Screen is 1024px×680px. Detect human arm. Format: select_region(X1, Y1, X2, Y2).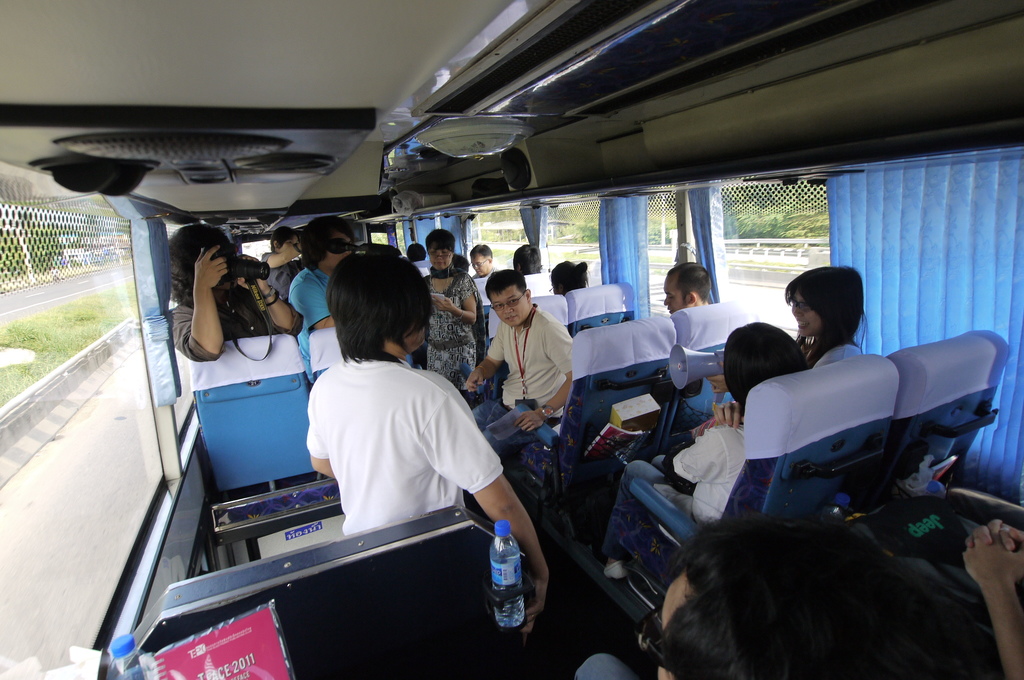
select_region(664, 432, 730, 489).
